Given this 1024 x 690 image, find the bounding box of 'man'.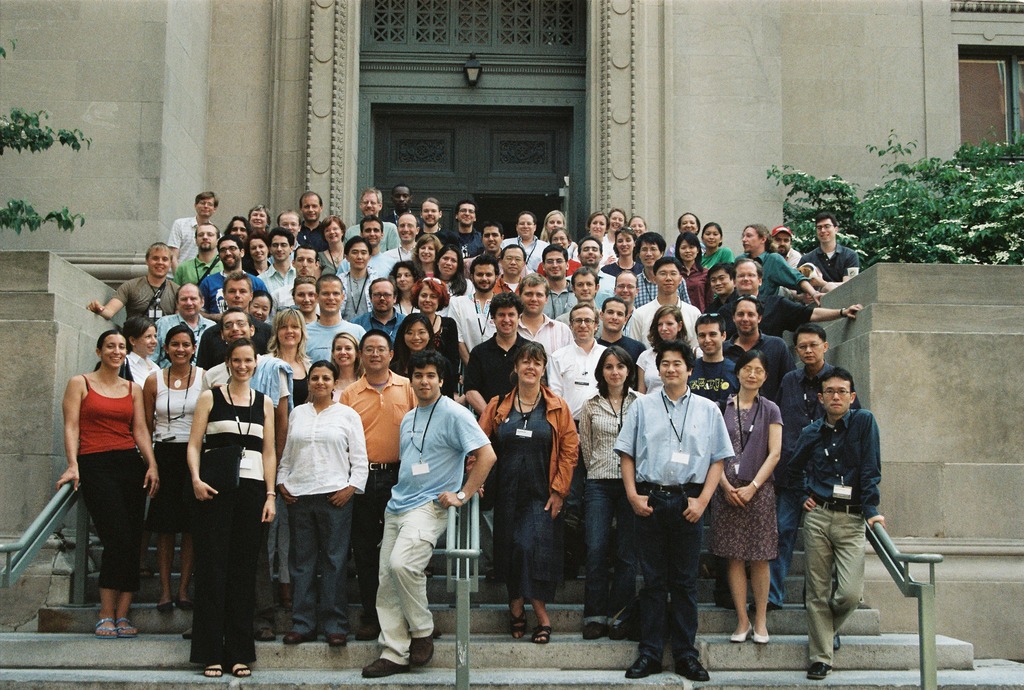
left=778, top=367, right=886, bottom=678.
